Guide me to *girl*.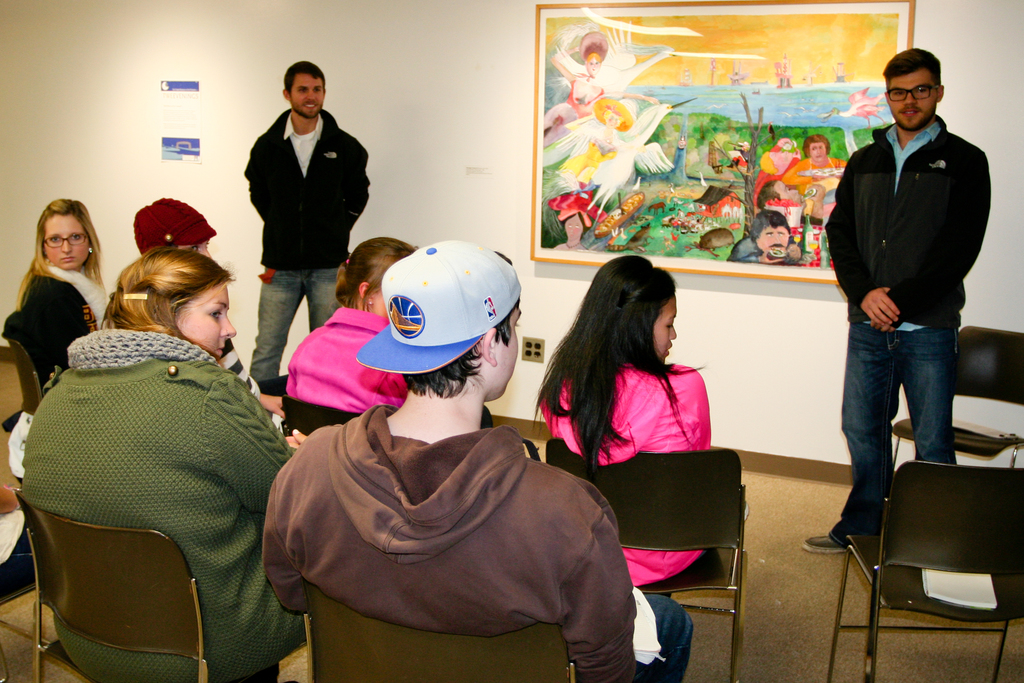
Guidance: crop(15, 242, 308, 682).
